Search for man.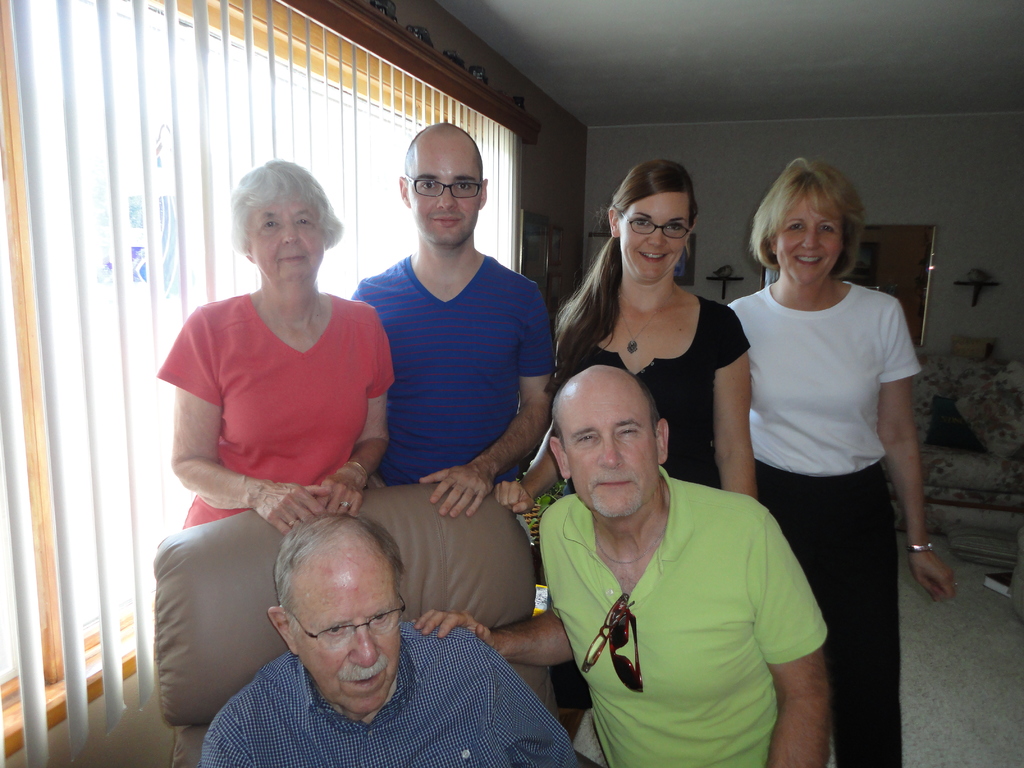
Found at box=[351, 119, 558, 521].
